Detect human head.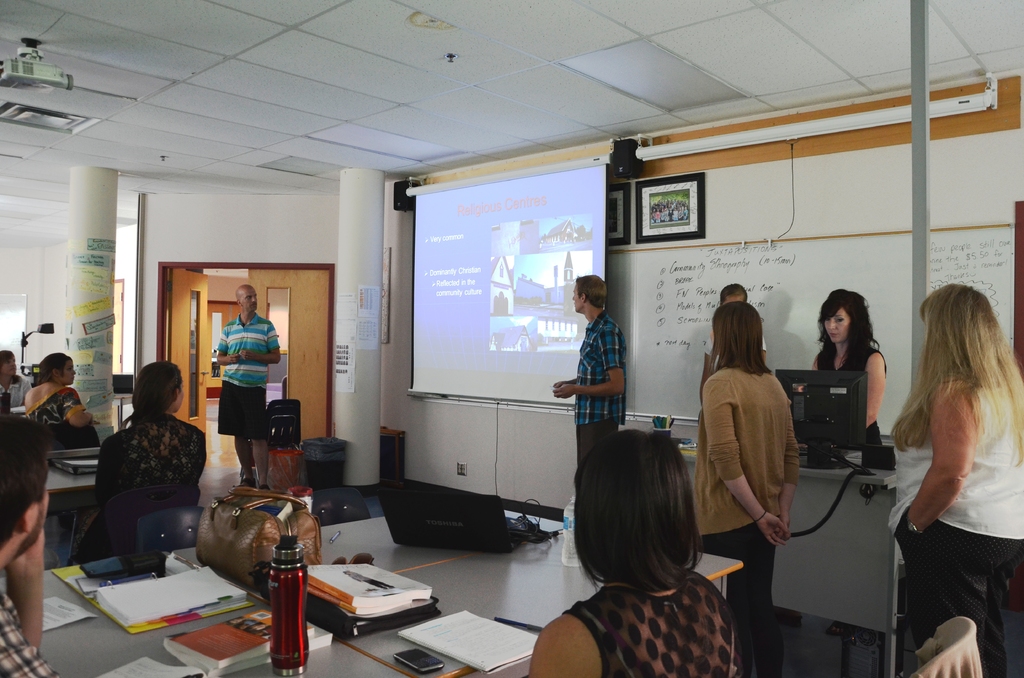
Detected at (572,275,609,312).
